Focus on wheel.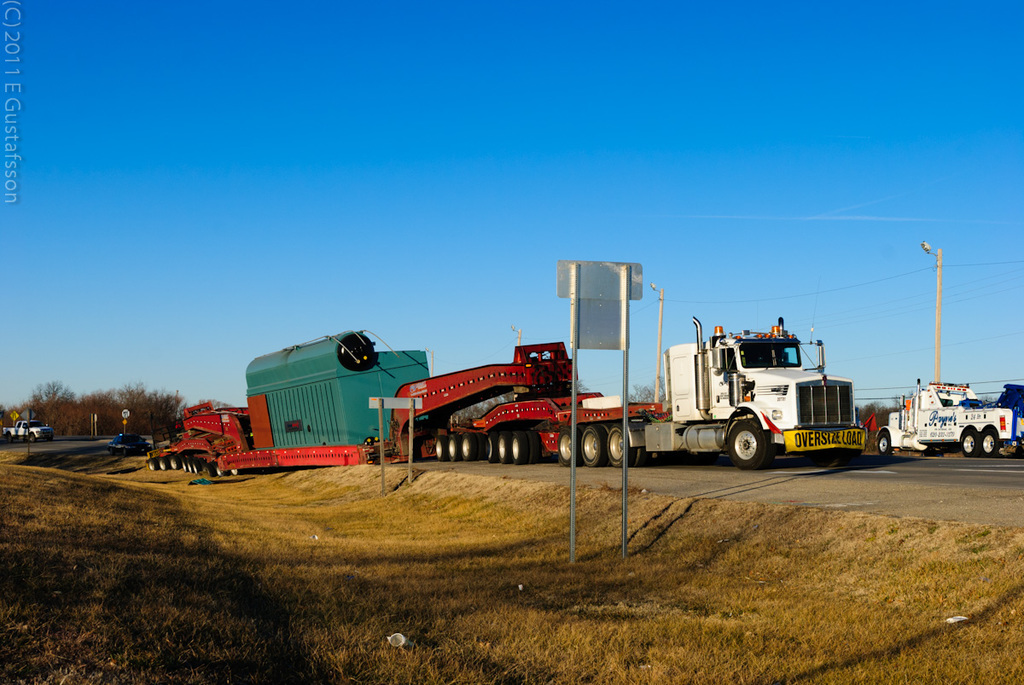
Focused at box(477, 433, 500, 463).
